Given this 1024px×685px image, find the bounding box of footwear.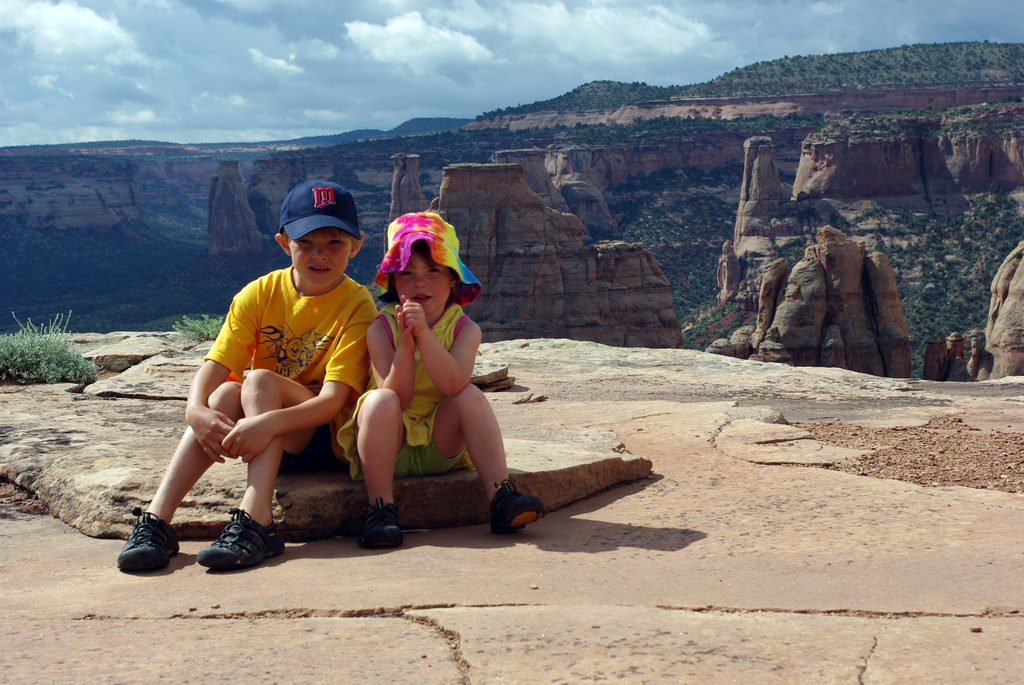
{"left": 115, "top": 513, "right": 180, "bottom": 571}.
